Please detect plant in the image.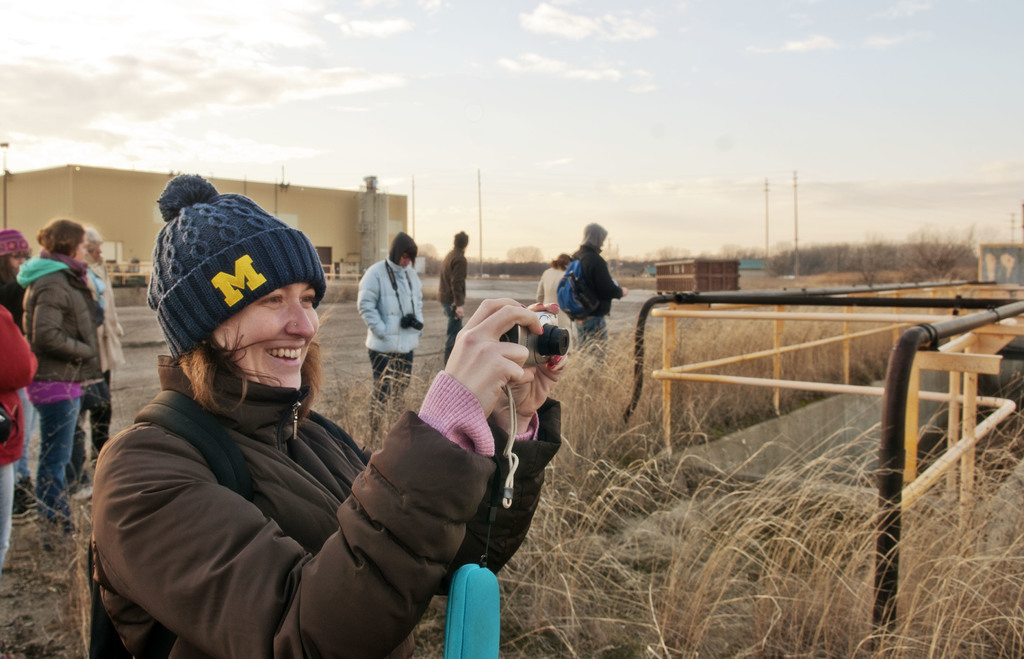
left=312, top=275, right=440, bottom=463.
